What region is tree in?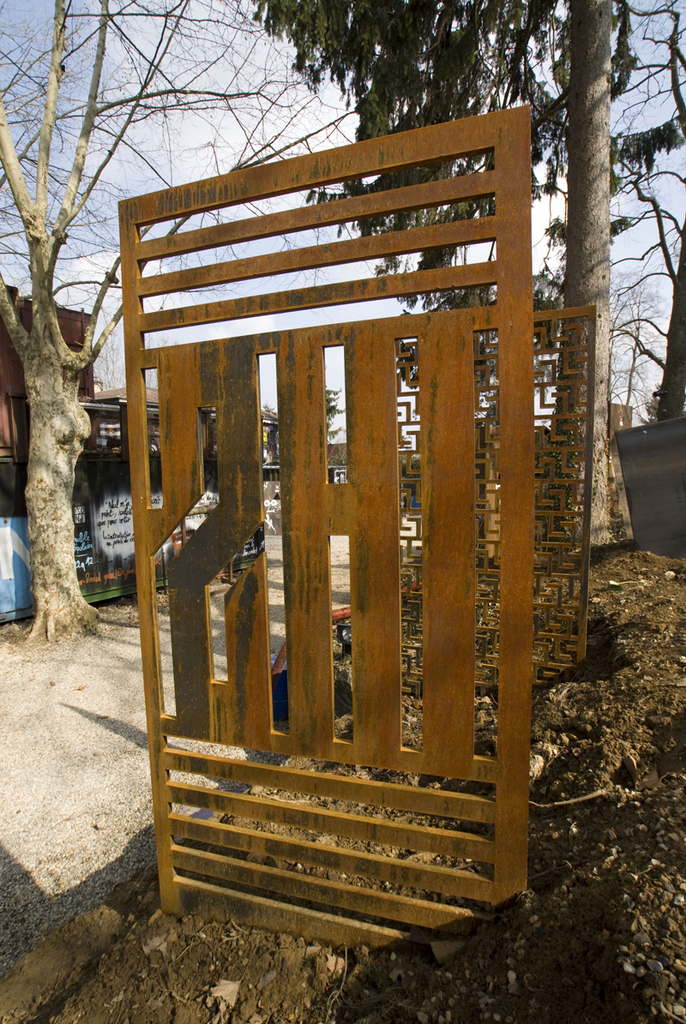
x1=3, y1=100, x2=136, y2=664.
